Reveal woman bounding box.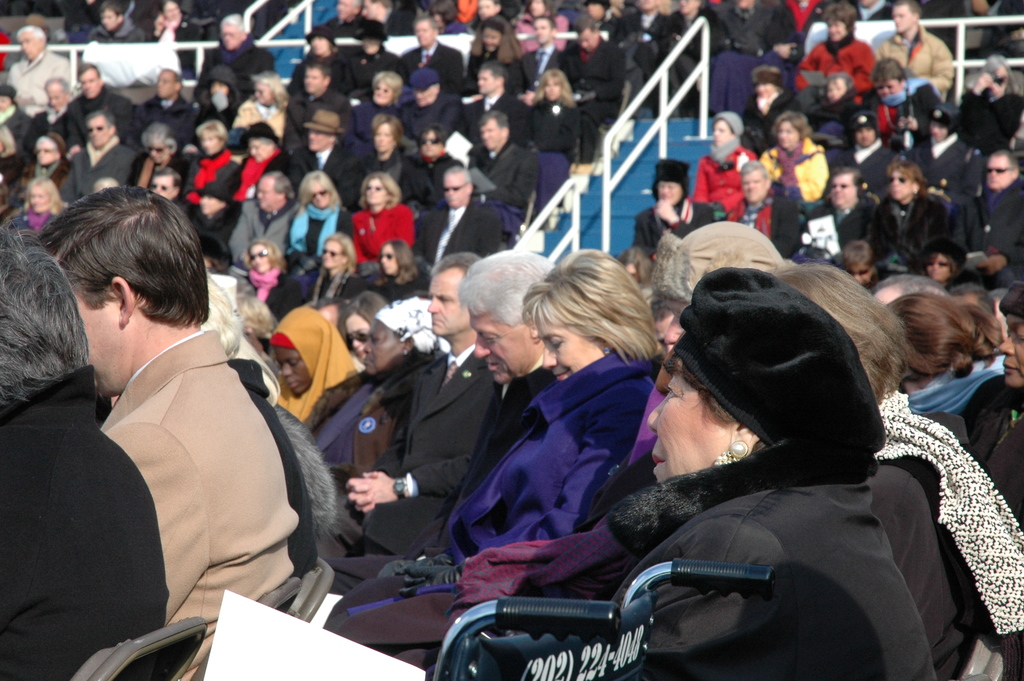
Revealed: bbox=(20, 131, 73, 188).
